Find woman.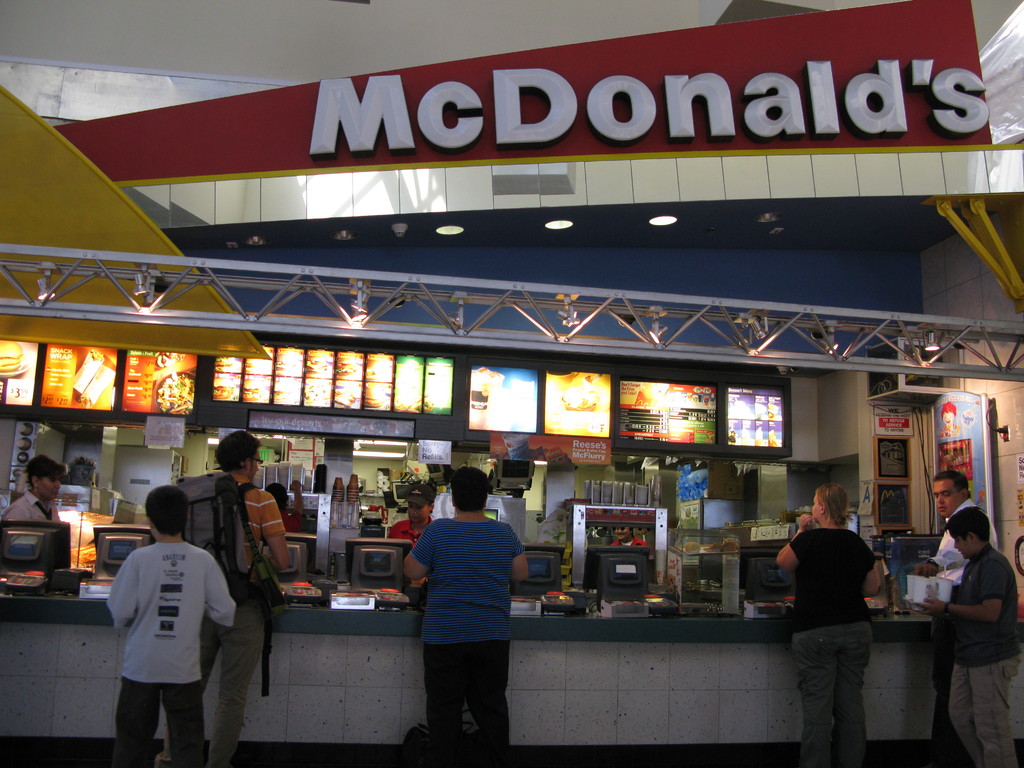
{"left": 4, "top": 456, "right": 66, "bottom": 527}.
